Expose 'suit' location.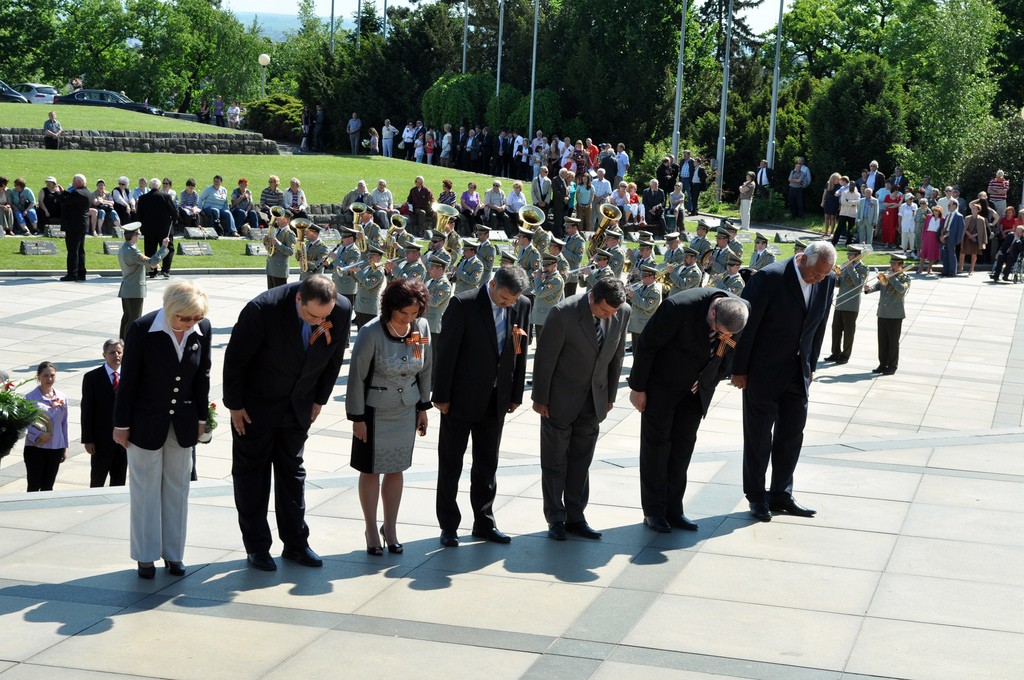
Exposed at [left=605, top=239, right=621, bottom=282].
